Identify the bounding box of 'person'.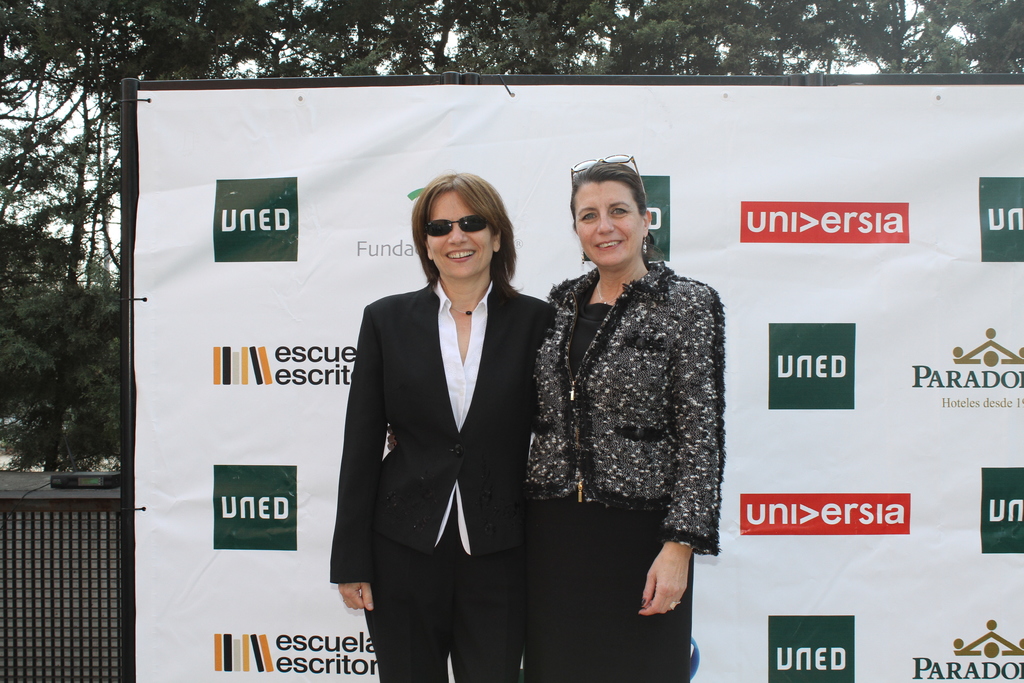
<bbox>511, 145, 723, 682</bbox>.
